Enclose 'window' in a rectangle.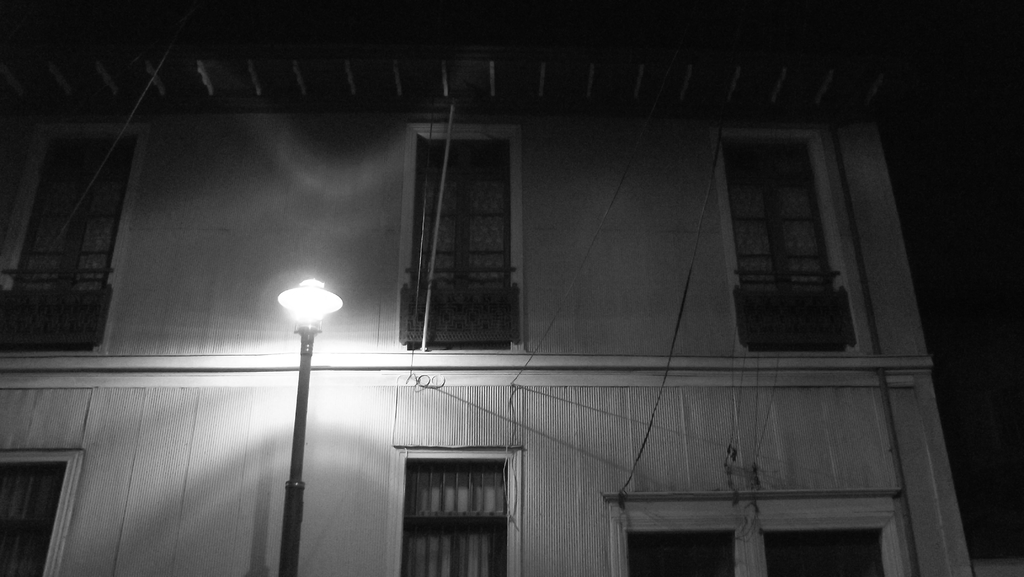
Rect(0, 464, 69, 576).
